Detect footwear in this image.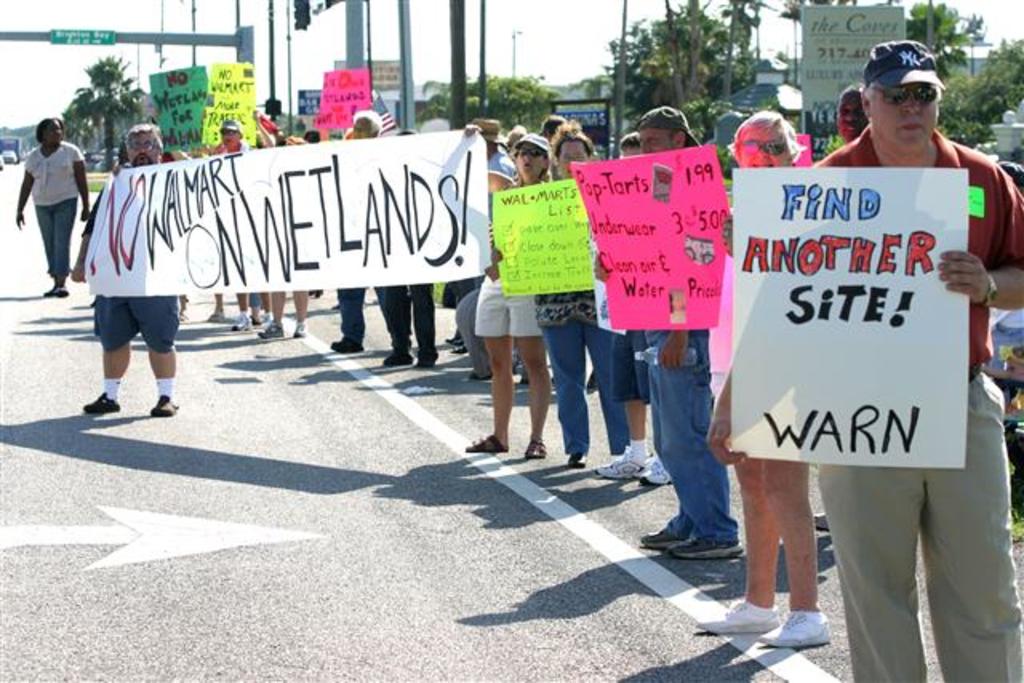
Detection: bbox(568, 445, 586, 467).
